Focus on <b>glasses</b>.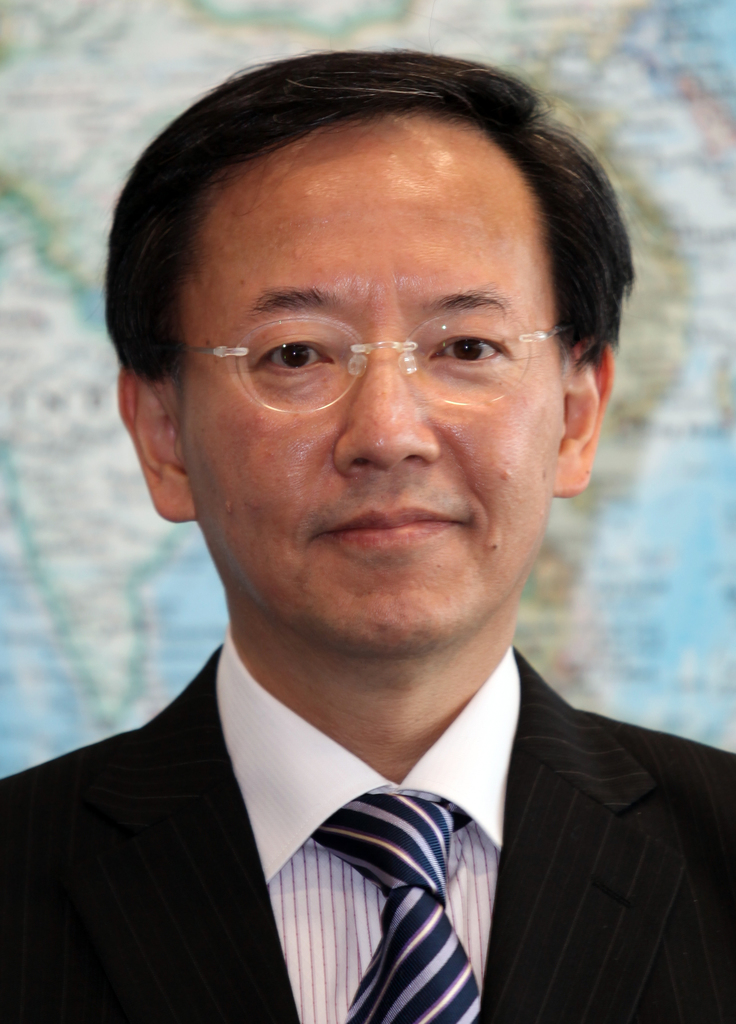
Focused at (x1=182, y1=275, x2=547, y2=422).
